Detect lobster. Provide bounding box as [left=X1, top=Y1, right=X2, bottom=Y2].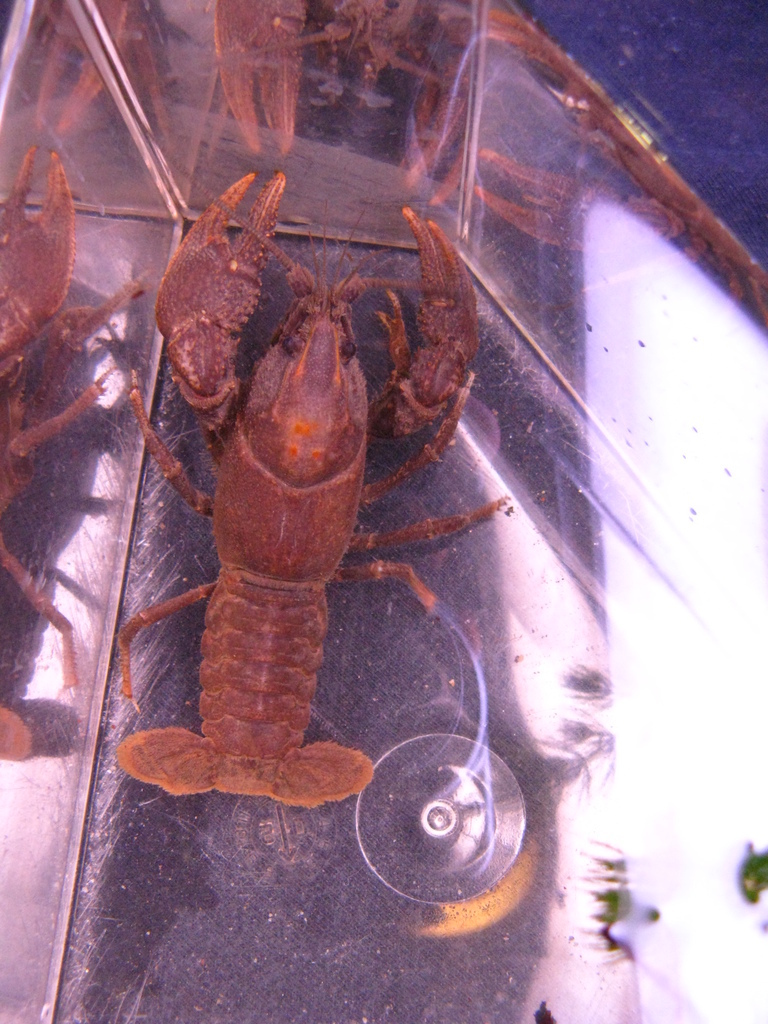
[left=211, top=0, right=482, bottom=177].
